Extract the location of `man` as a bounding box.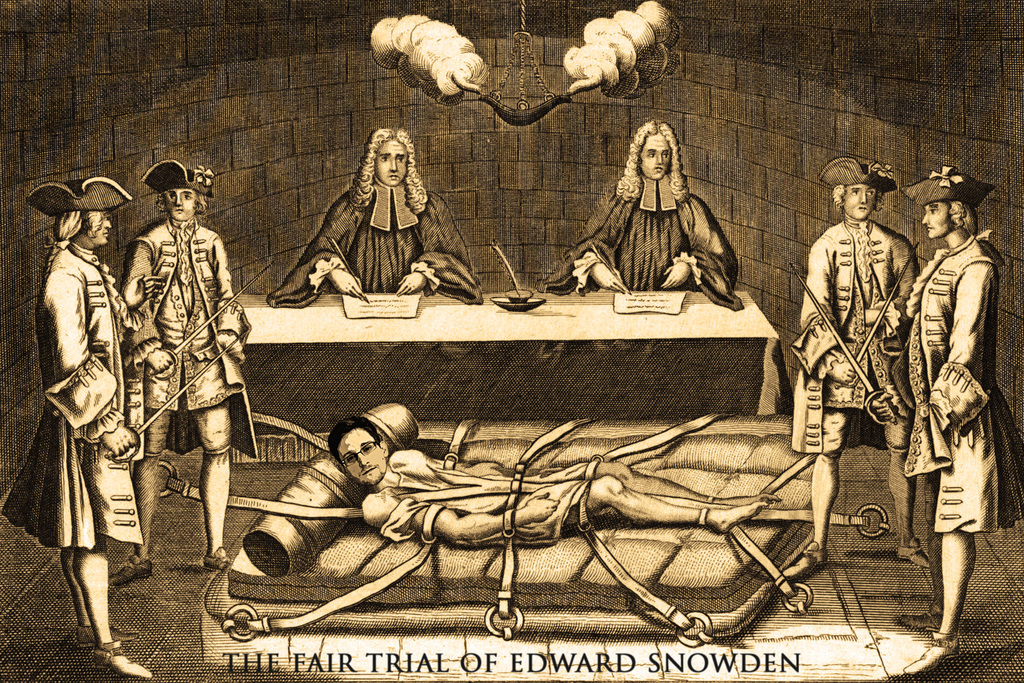
box=[894, 161, 1006, 646].
